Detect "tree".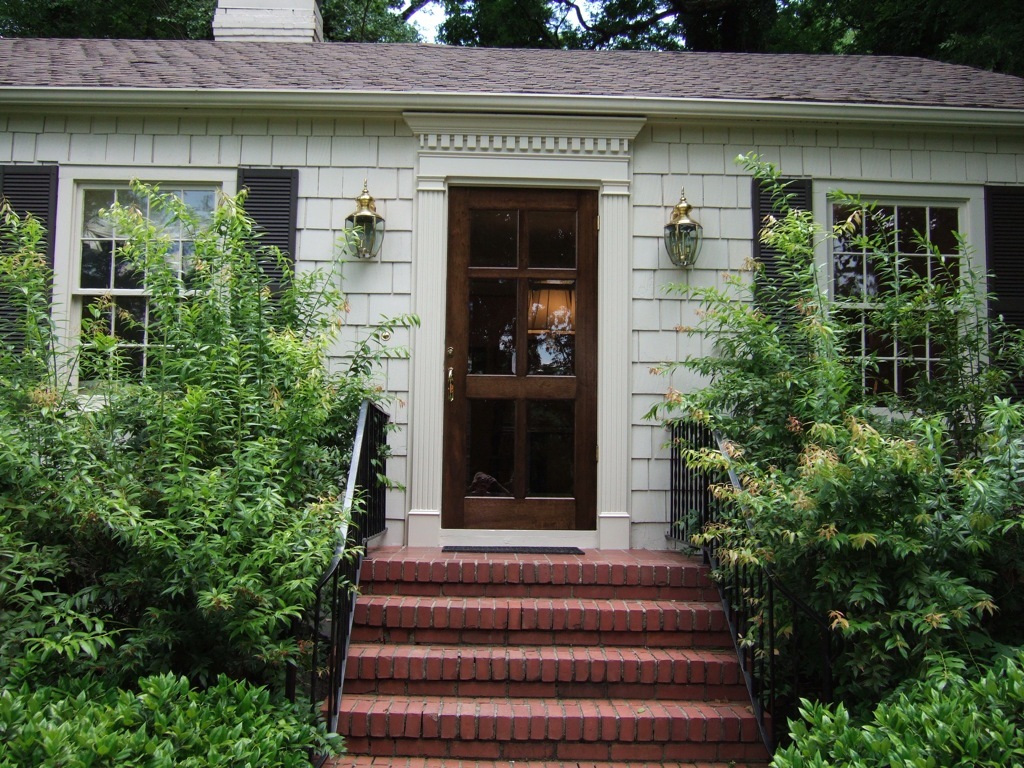
Detected at box(315, 0, 1023, 81).
